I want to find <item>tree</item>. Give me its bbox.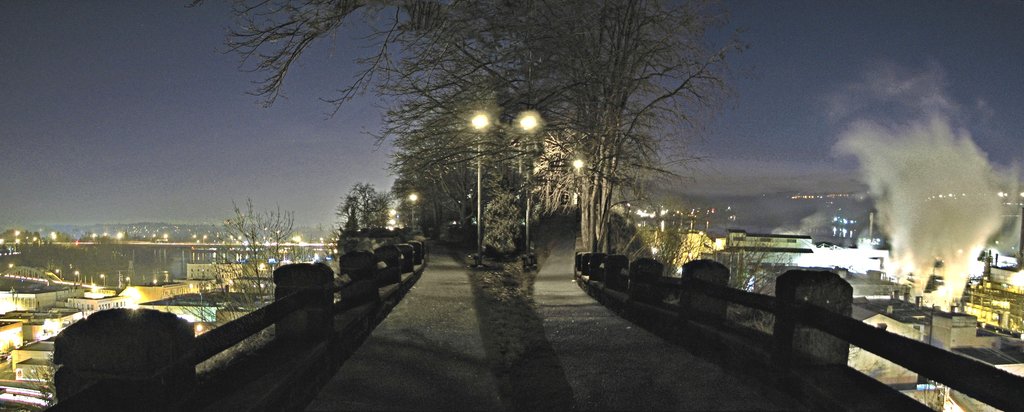
[168,193,295,329].
